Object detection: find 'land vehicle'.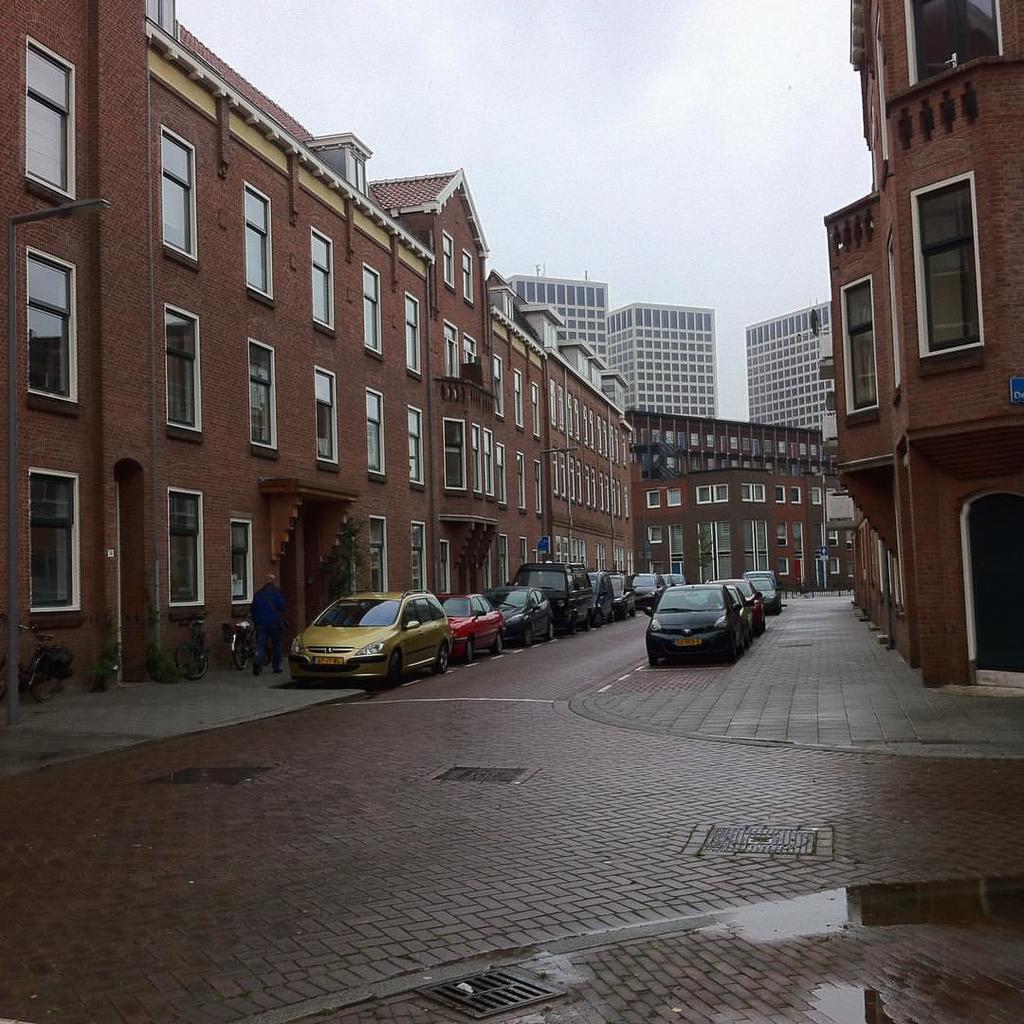
588/571/616/628.
